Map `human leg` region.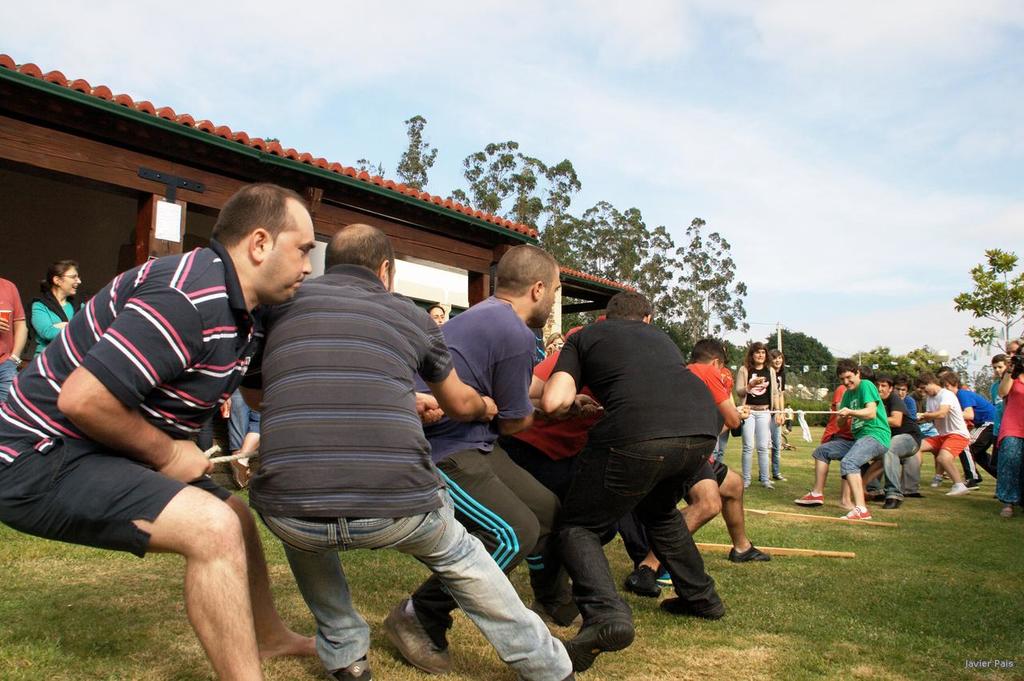
Mapped to [x1=229, y1=412, x2=263, y2=487].
